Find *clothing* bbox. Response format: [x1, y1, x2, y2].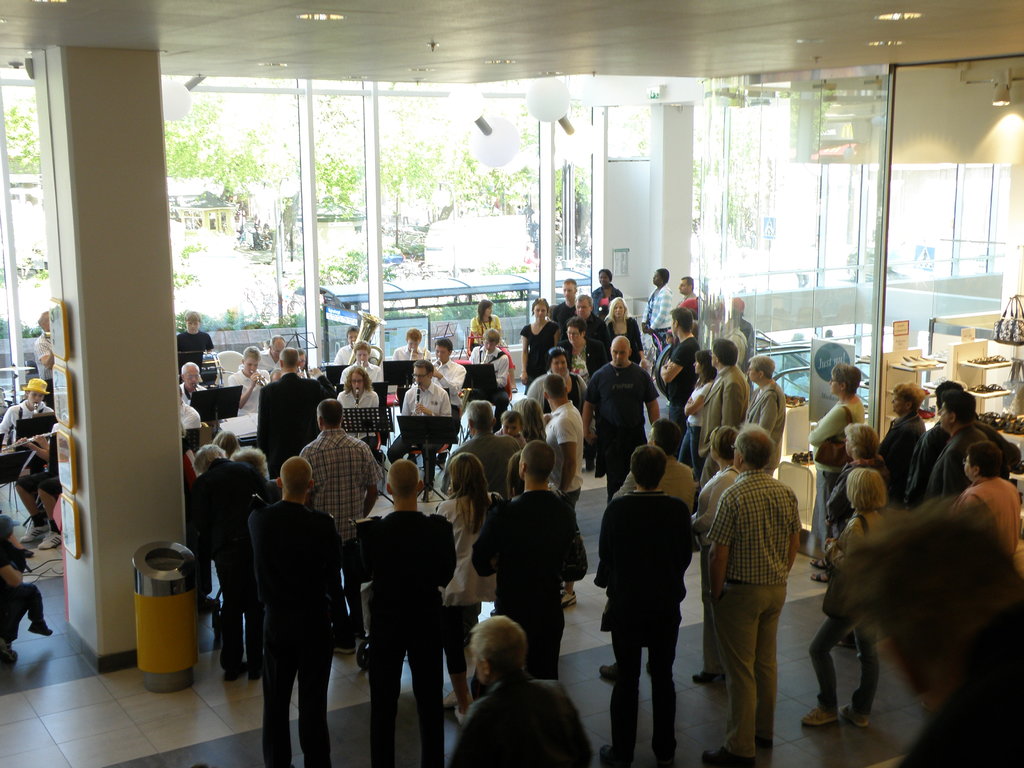
[257, 368, 335, 478].
